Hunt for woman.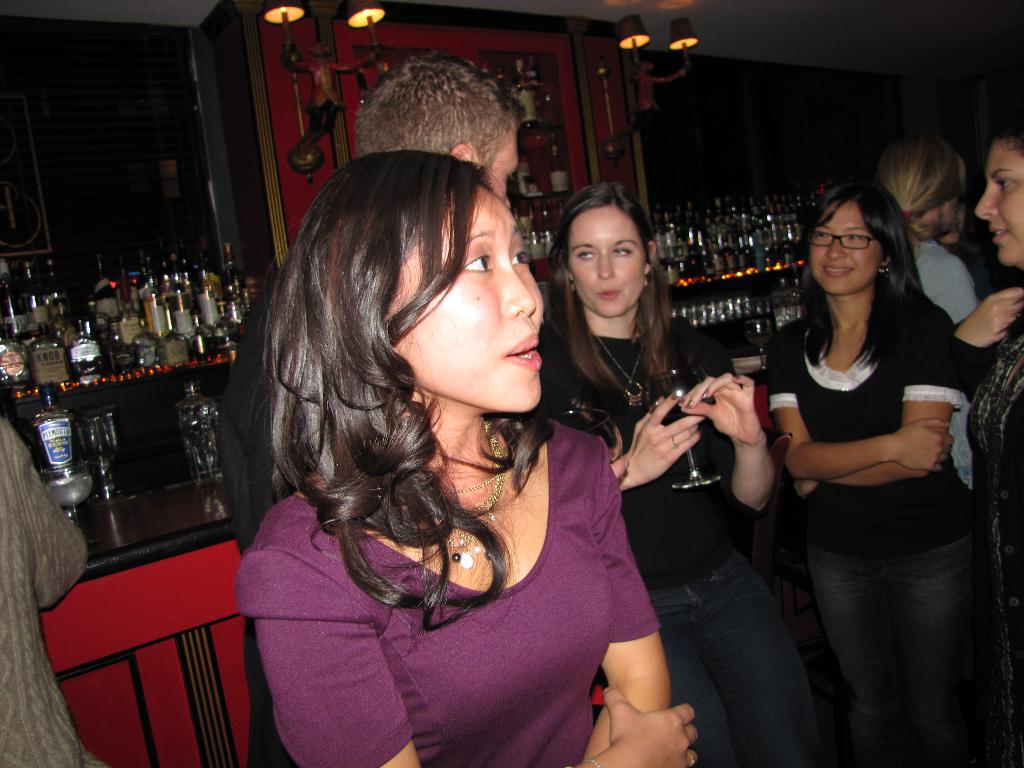
Hunted down at bbox(540, 179, 831, 767).
